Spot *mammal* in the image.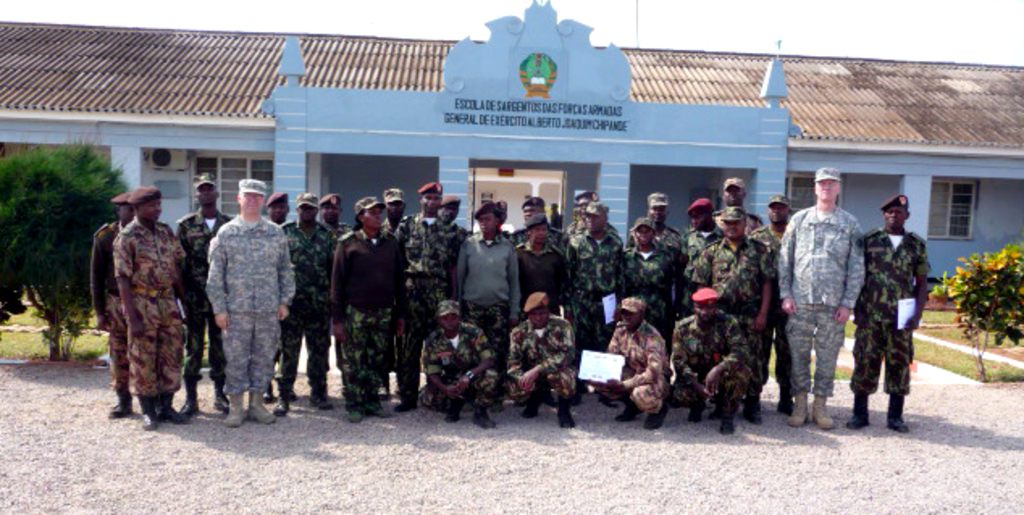
*mammal* found at x1=522 y1=215 x2=575 y2=400.
